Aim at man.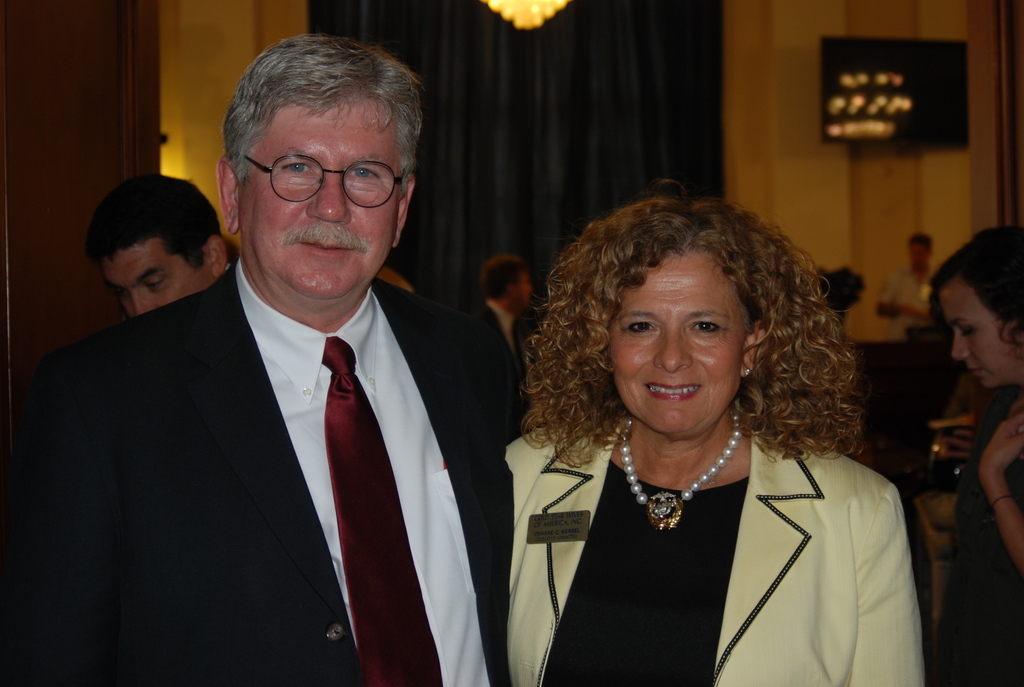
Aimed at 872 233 942 338.
